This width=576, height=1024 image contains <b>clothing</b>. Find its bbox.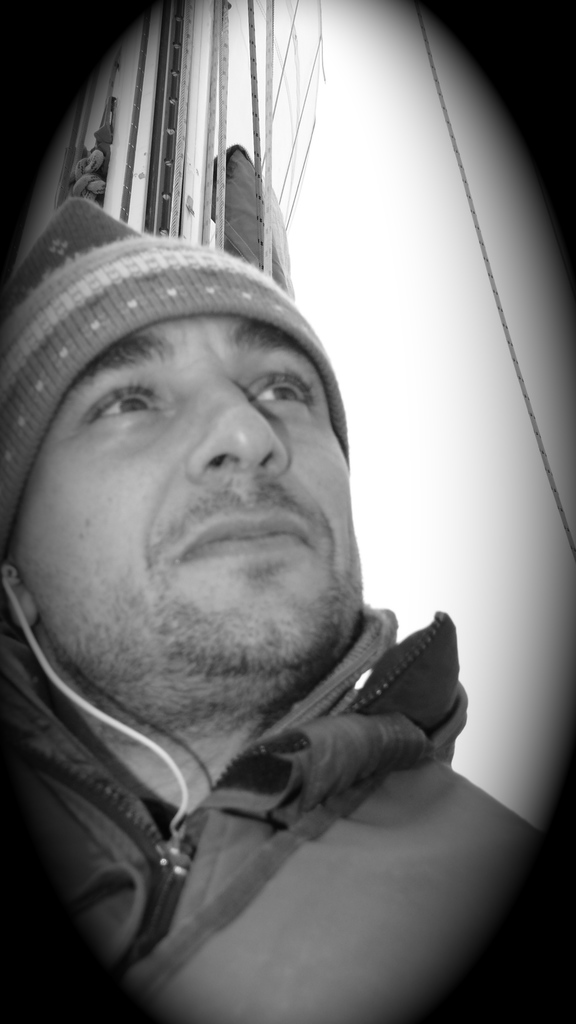
0, 598, 575, 1023.
